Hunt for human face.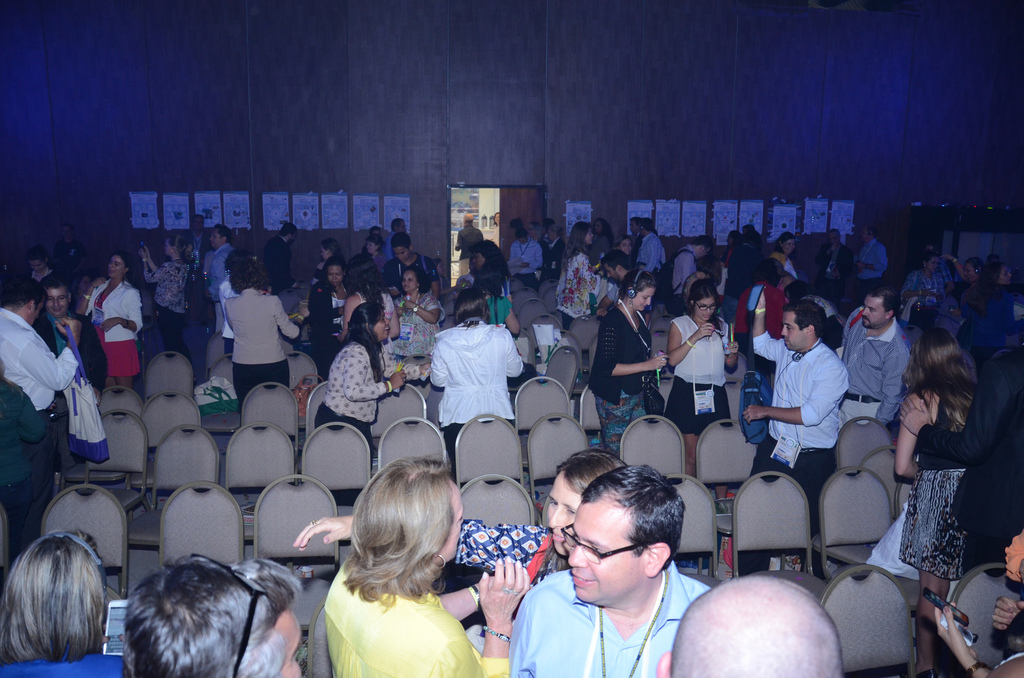
Hunted down at [x1=699, y1=303, x2=714, y2=319].
